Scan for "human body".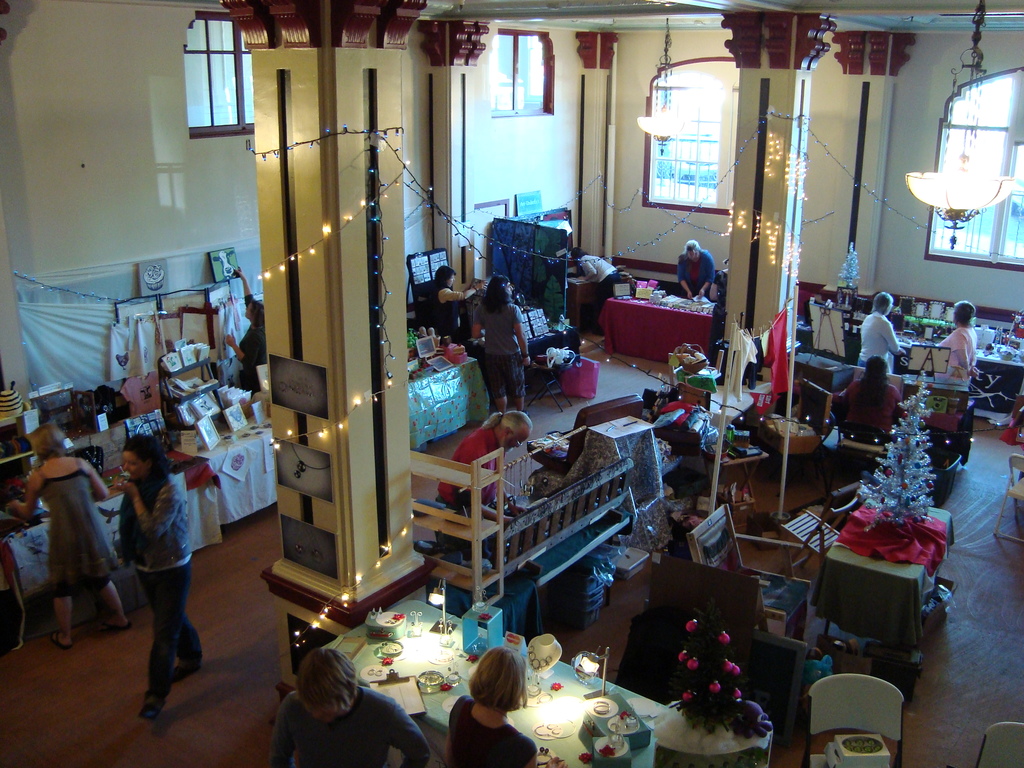
Scan result: 477,303,538,417.
